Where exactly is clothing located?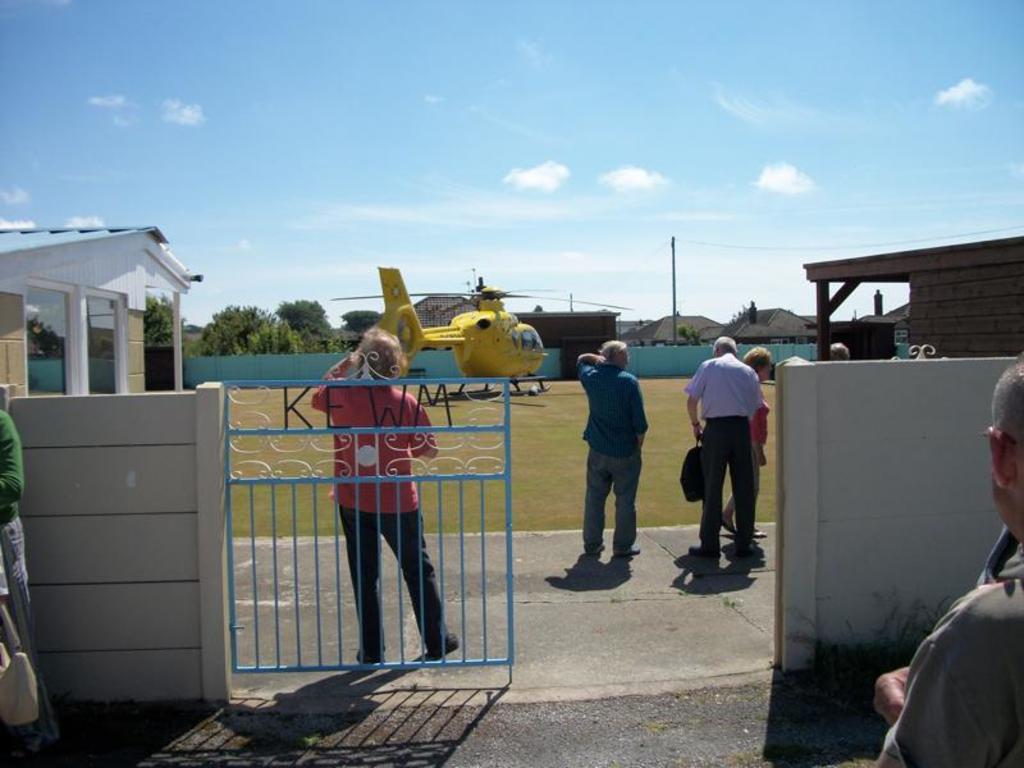
Its bounding box is Rect(681, 351, 763, 550).
